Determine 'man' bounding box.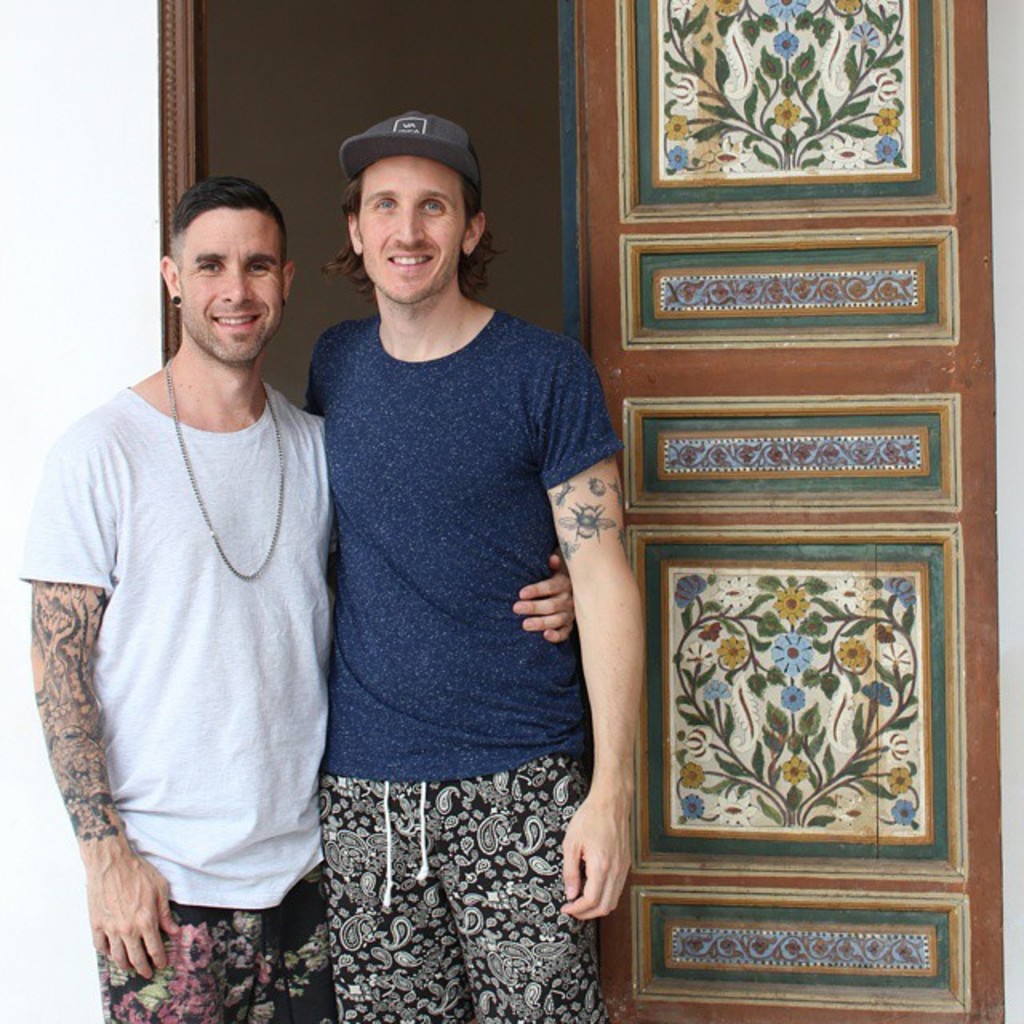
Determined: pyautogui.locateOnScreen(290, 96, 648, 1021).
